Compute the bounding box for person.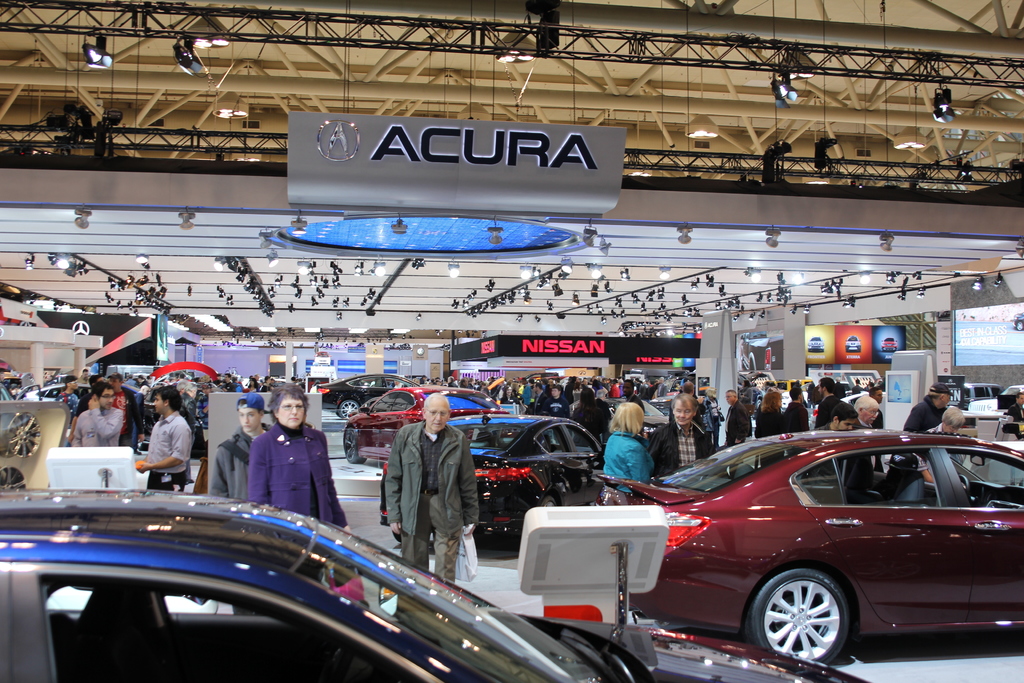
select_region(605, 402, 657, 495).
